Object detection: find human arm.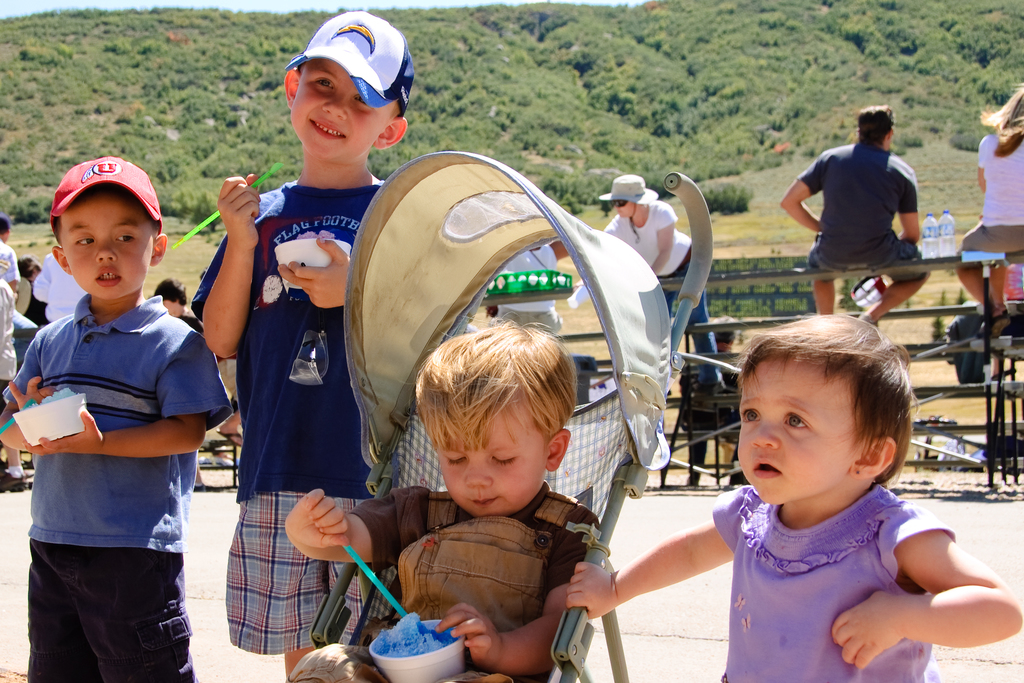
891:160:922:247.
